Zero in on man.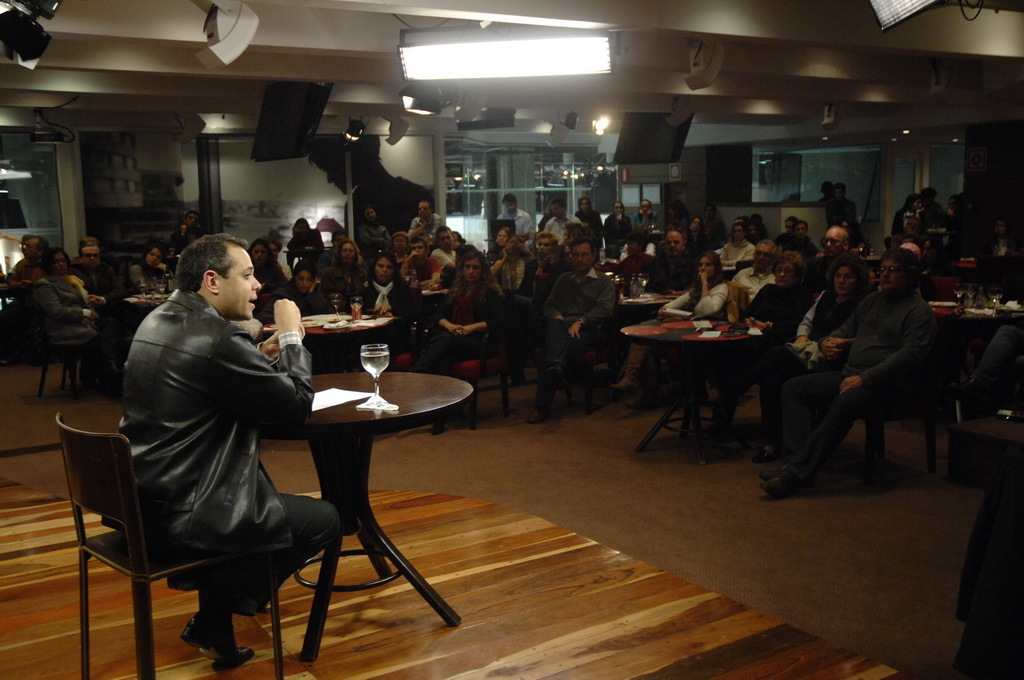
Zeroed in: (800, 223, 851, 305).
